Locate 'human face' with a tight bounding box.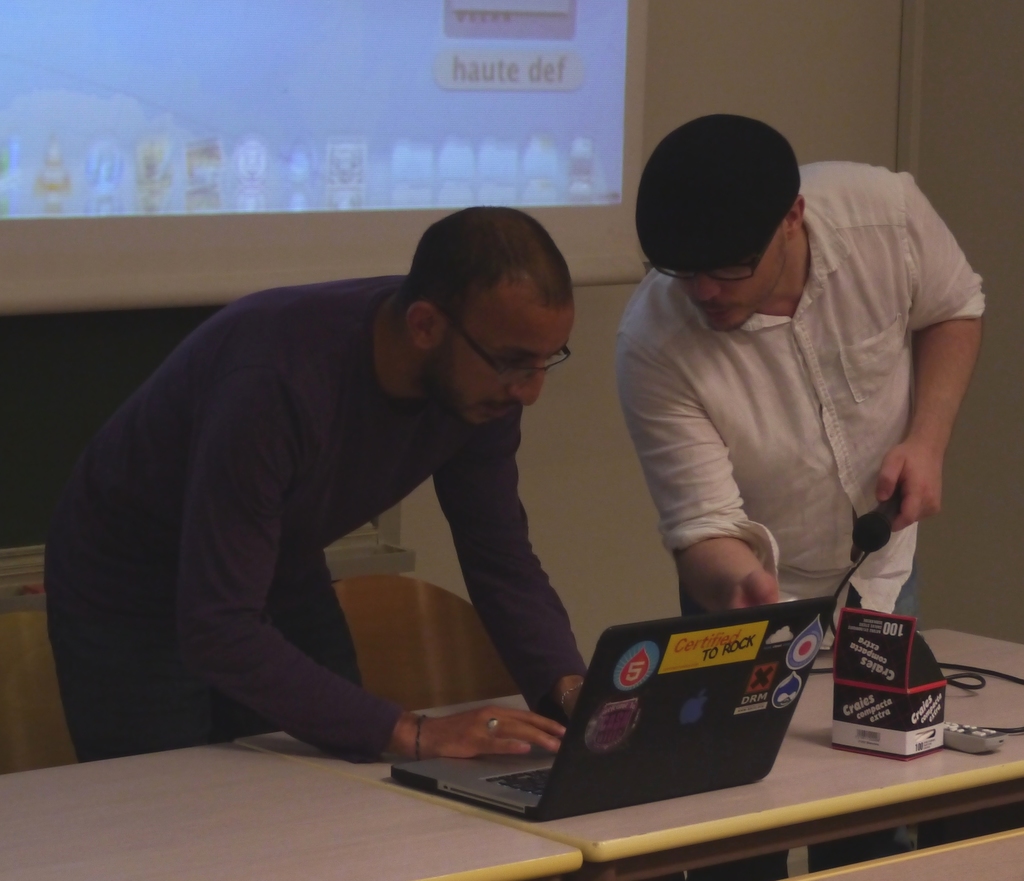
[left=674, top=230, right=787, bottom=332].
